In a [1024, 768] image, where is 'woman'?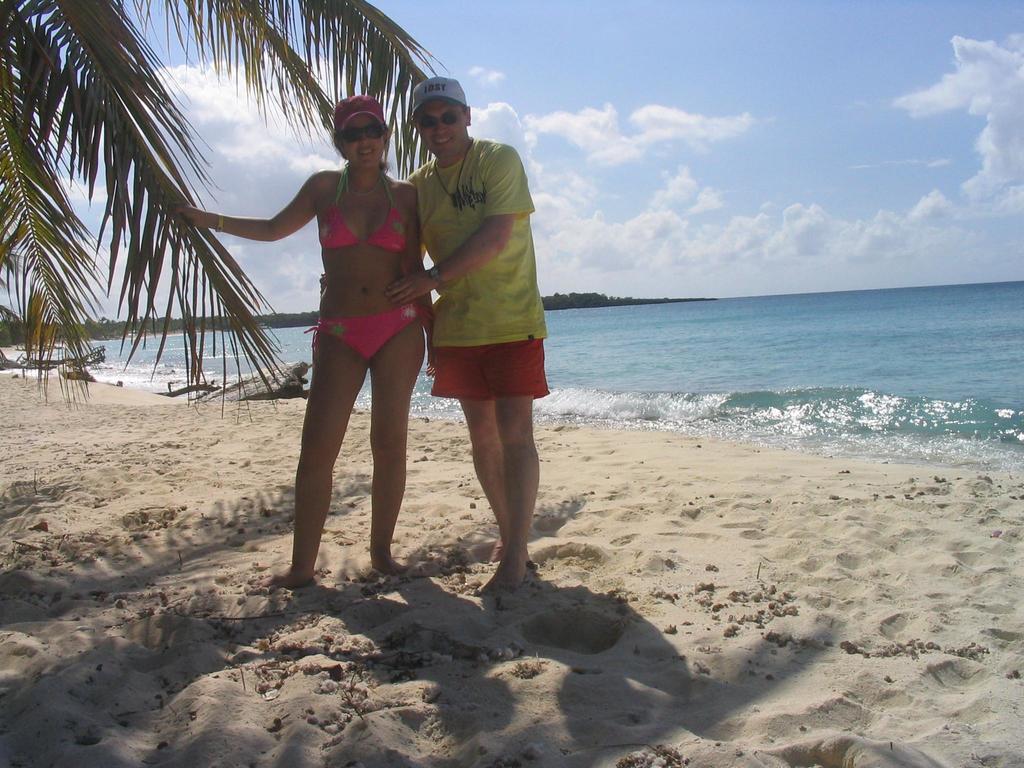
bbox=[245, 81, 451, 596].
